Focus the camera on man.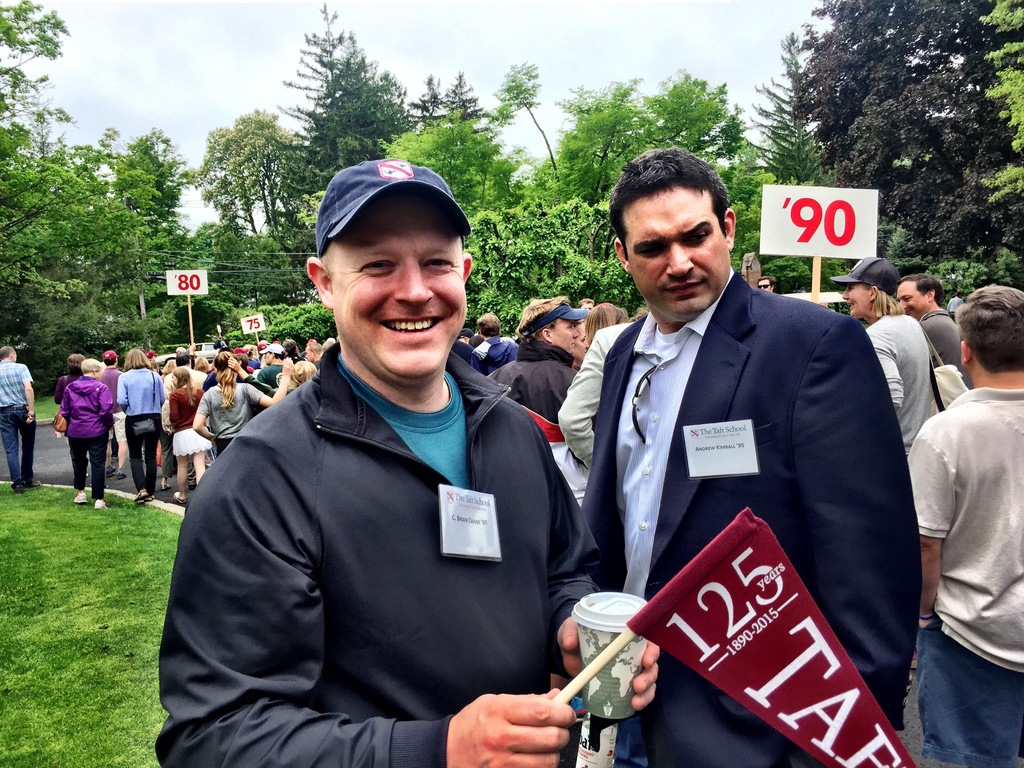
Focus region: rect(580, 140, 918, 767).
